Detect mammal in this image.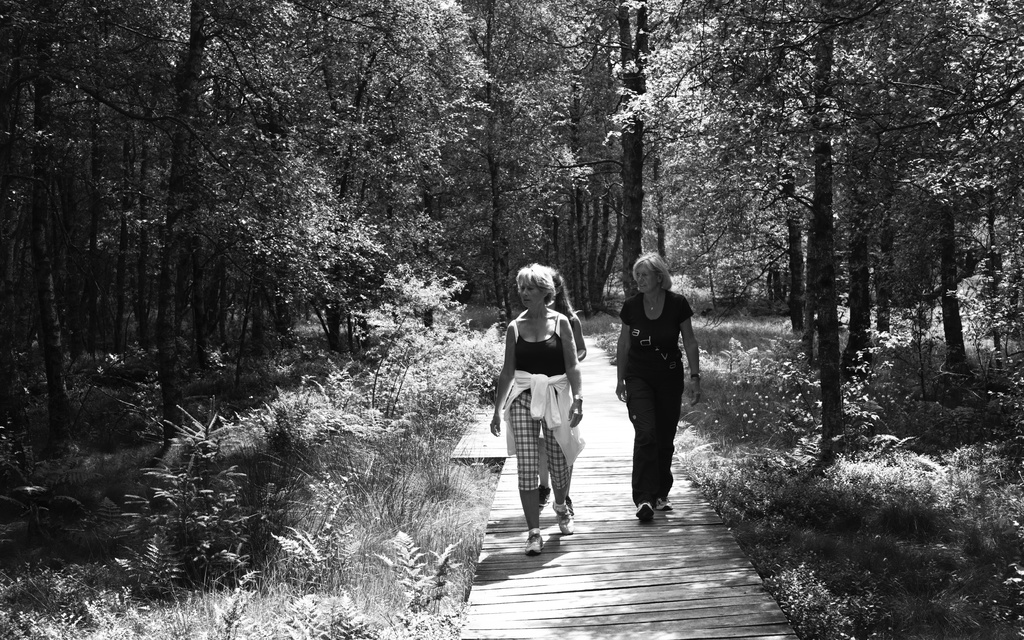
Detection: 614,251,700,518.
